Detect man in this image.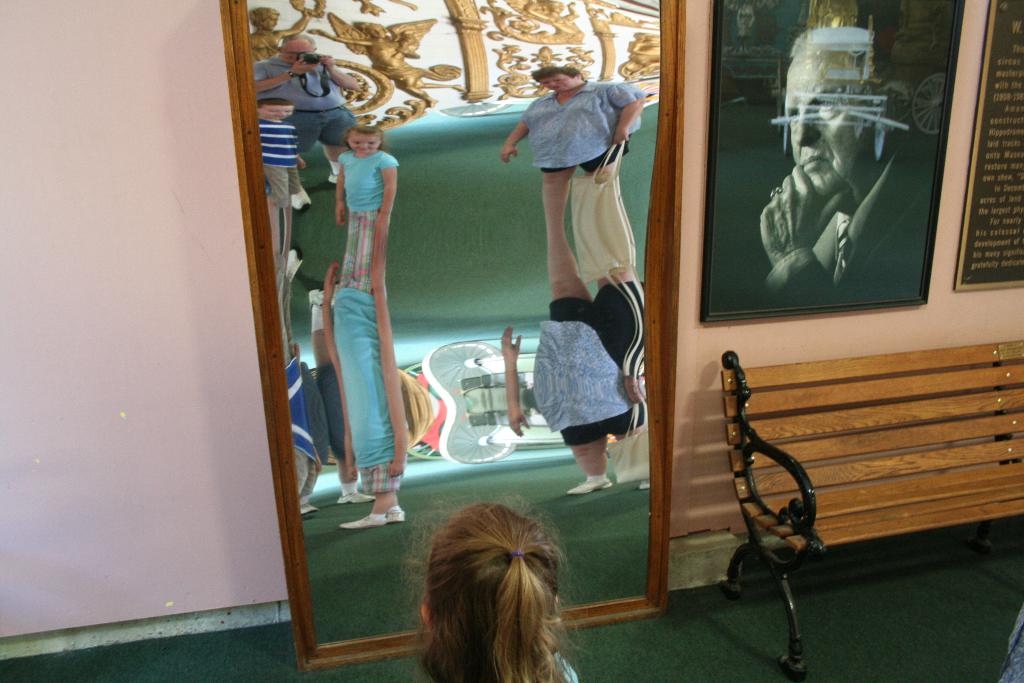
Detection: {"x1": 758, "y1": 28, "x2": 941, "y2": 307}.
